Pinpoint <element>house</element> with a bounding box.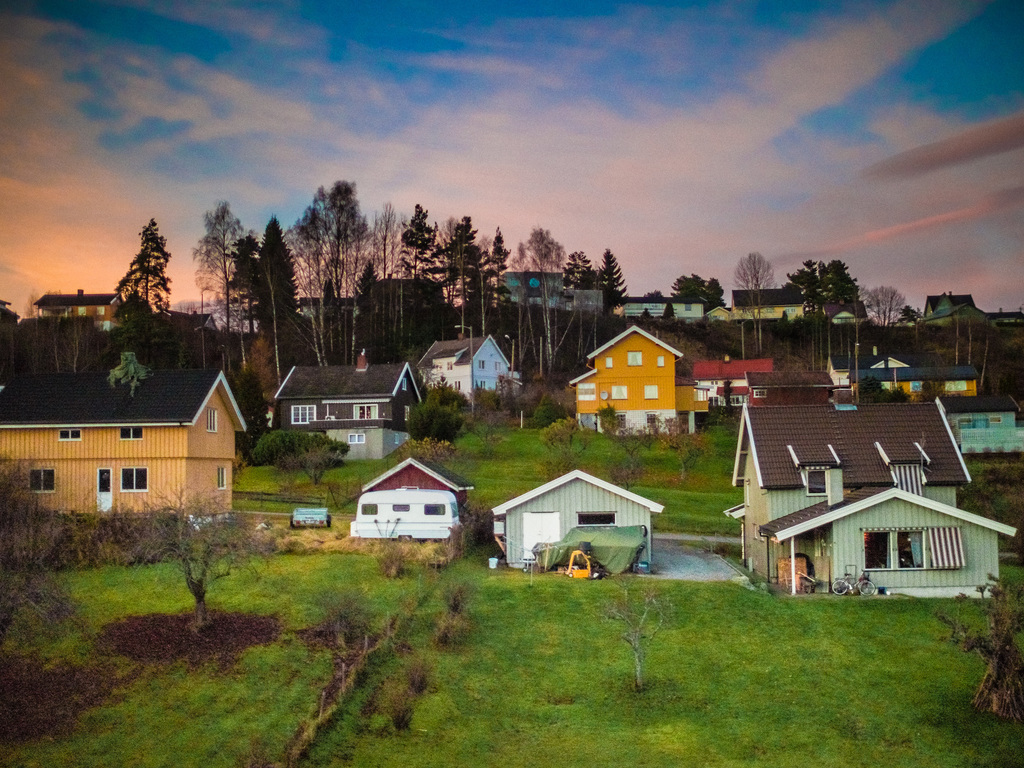
BBox(493, 260, 609, 318).
